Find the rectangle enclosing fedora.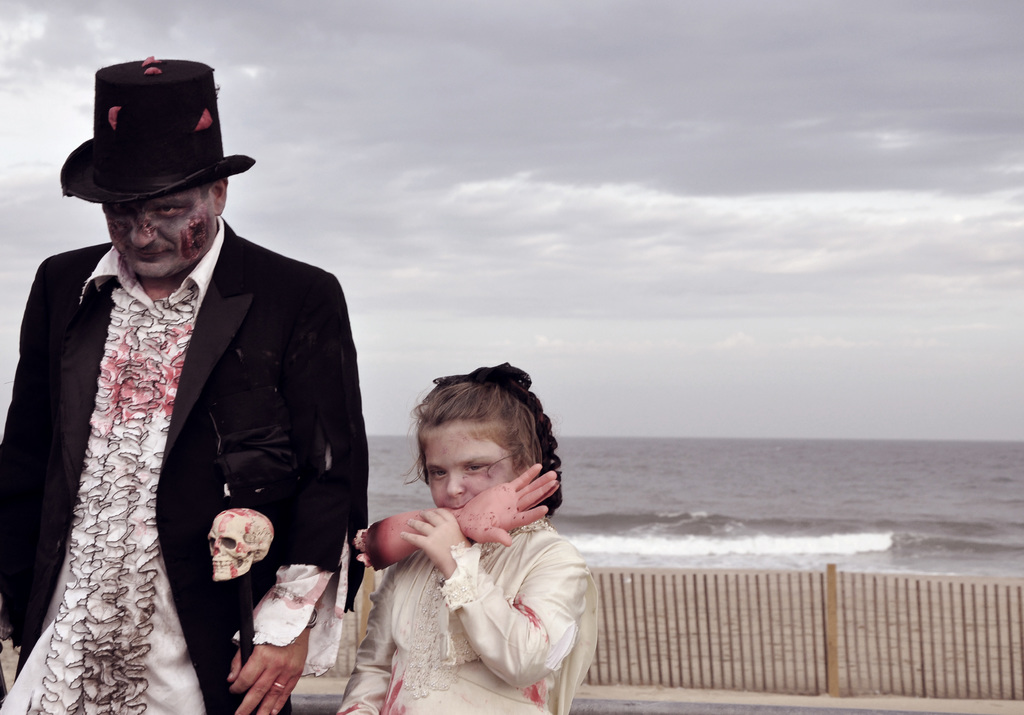
[61,59,254,202].
